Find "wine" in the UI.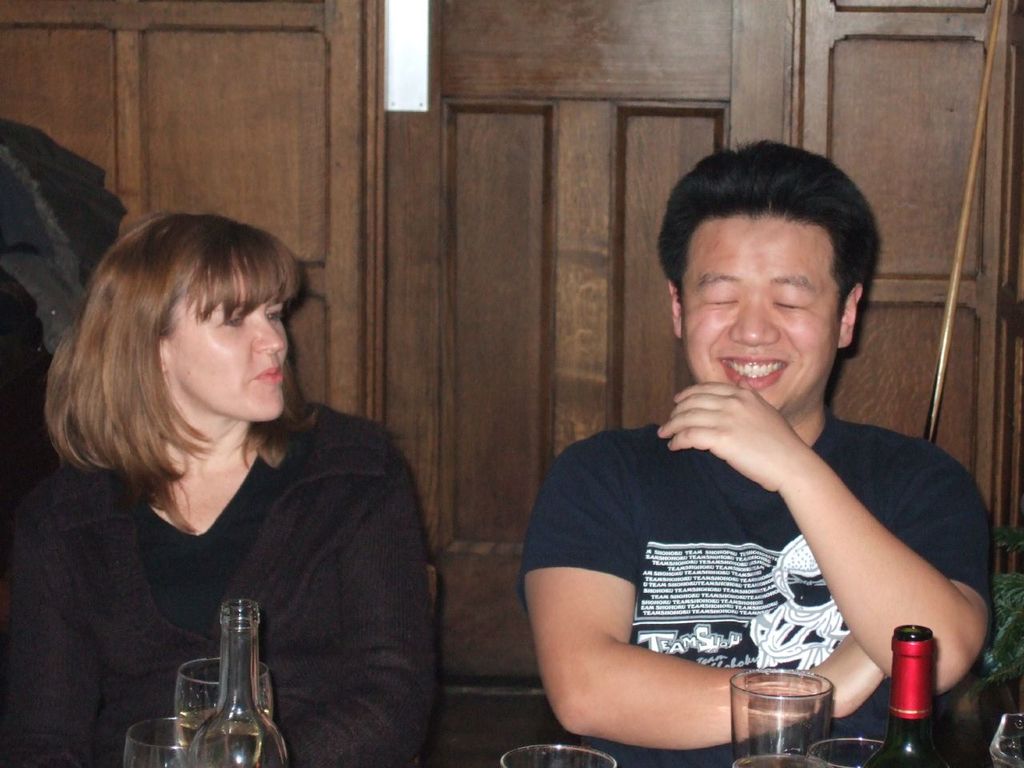
UI element at {"left": 176, "top": 706, "right": 274, "bottom": 767}.
